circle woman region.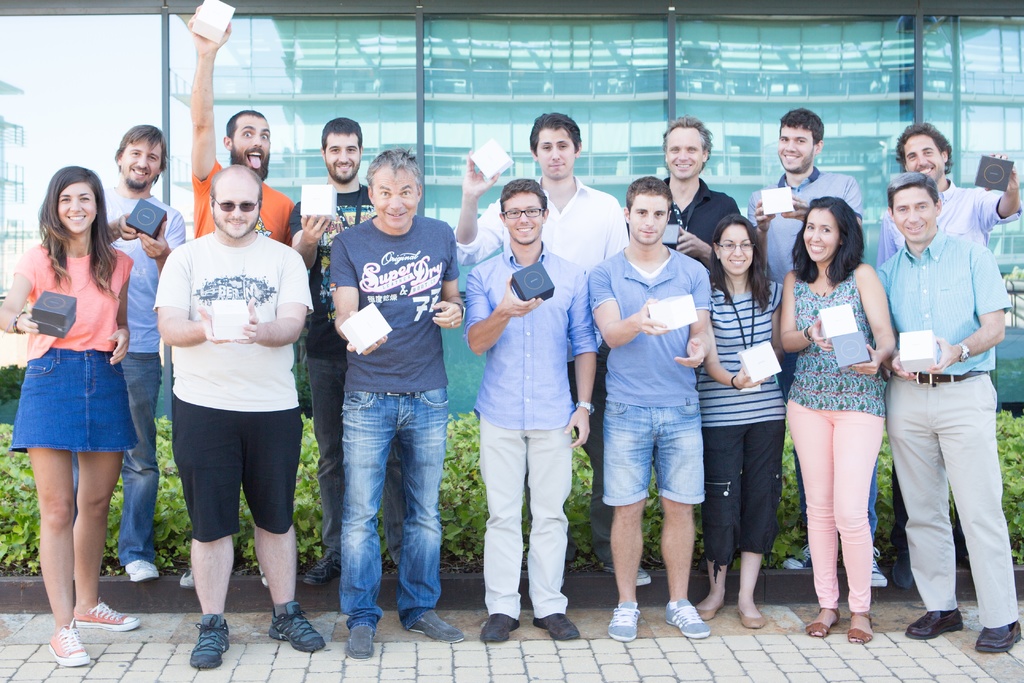
Region: BBox(789, 184, 910, 623).
